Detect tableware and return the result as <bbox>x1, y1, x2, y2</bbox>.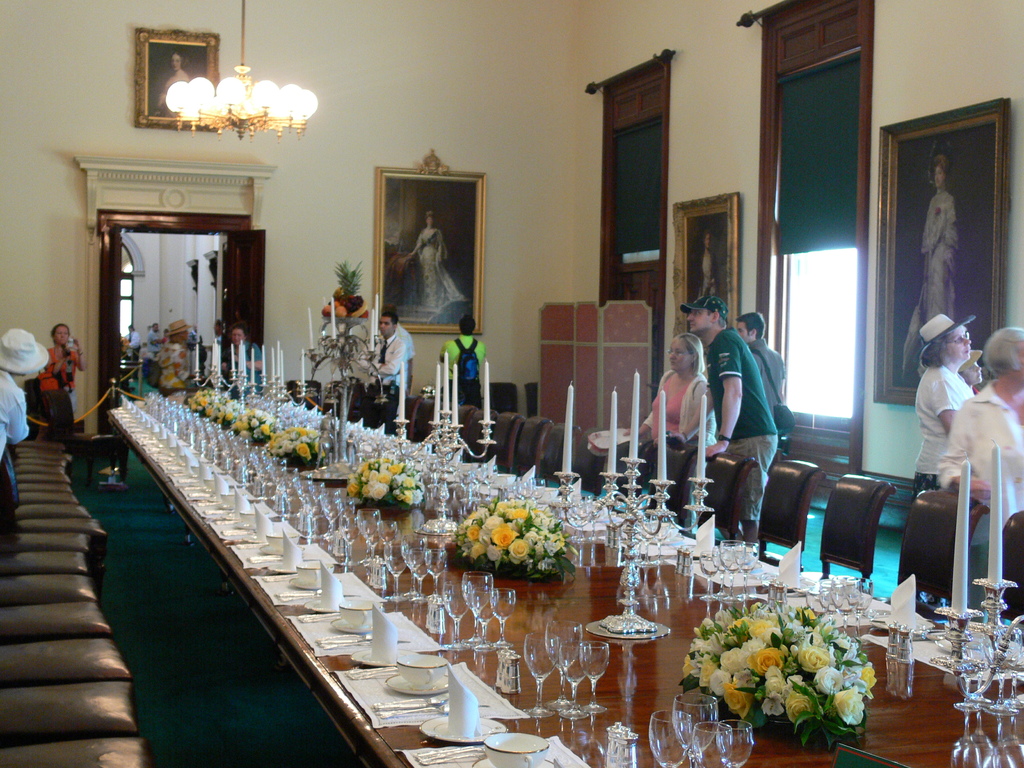
<bbox>521, 629, 558, 719</bbox>.
